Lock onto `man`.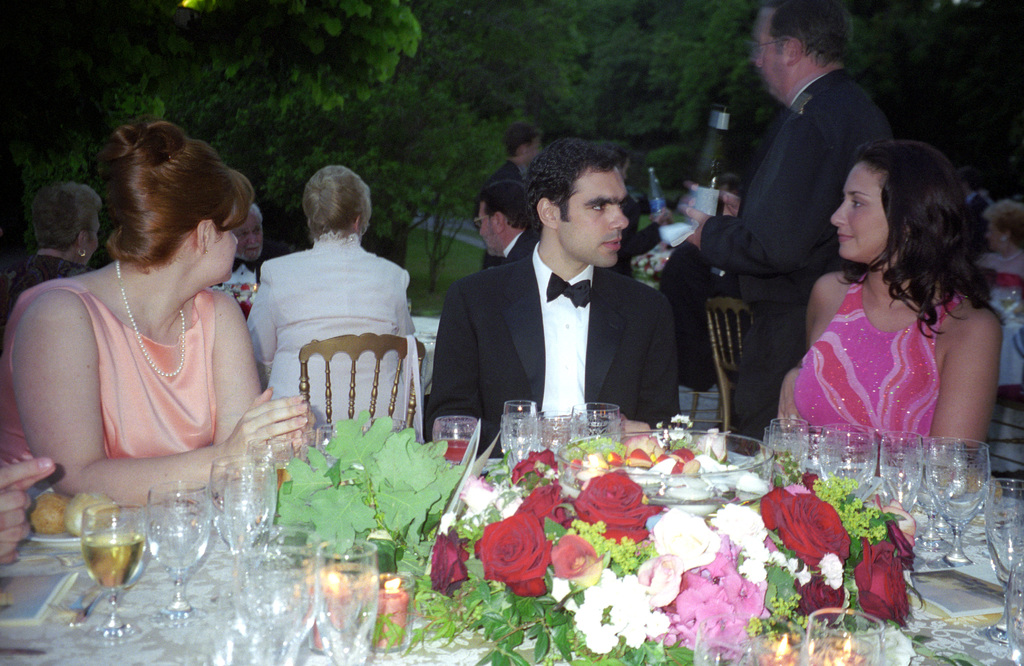
Locked: <region>657, 0, 901, 461</region>.
